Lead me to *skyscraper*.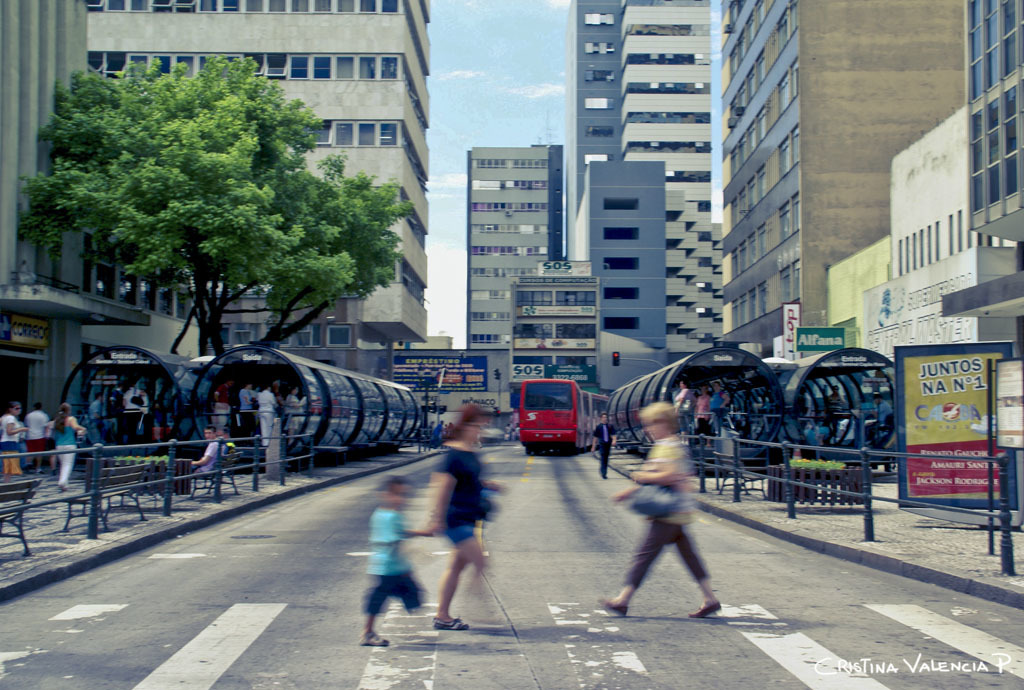
Lead to 939, 0, 1023, 368.
